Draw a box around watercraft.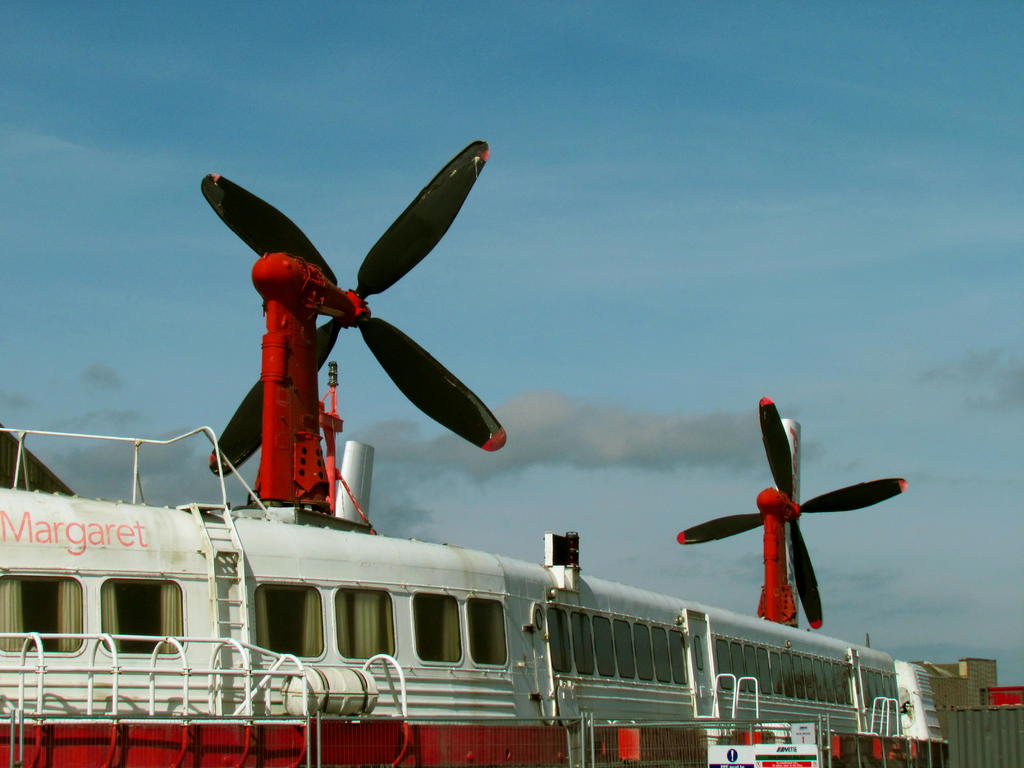
region(0, 137, 957, 767).
